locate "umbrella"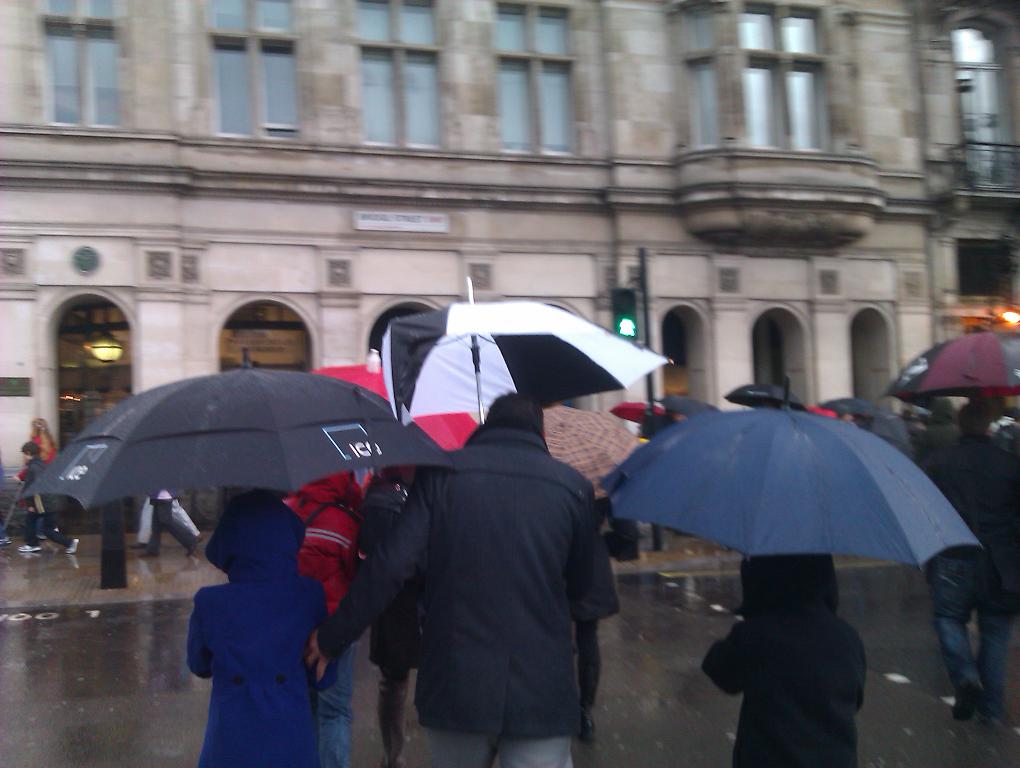
614, 396, 664, 422
